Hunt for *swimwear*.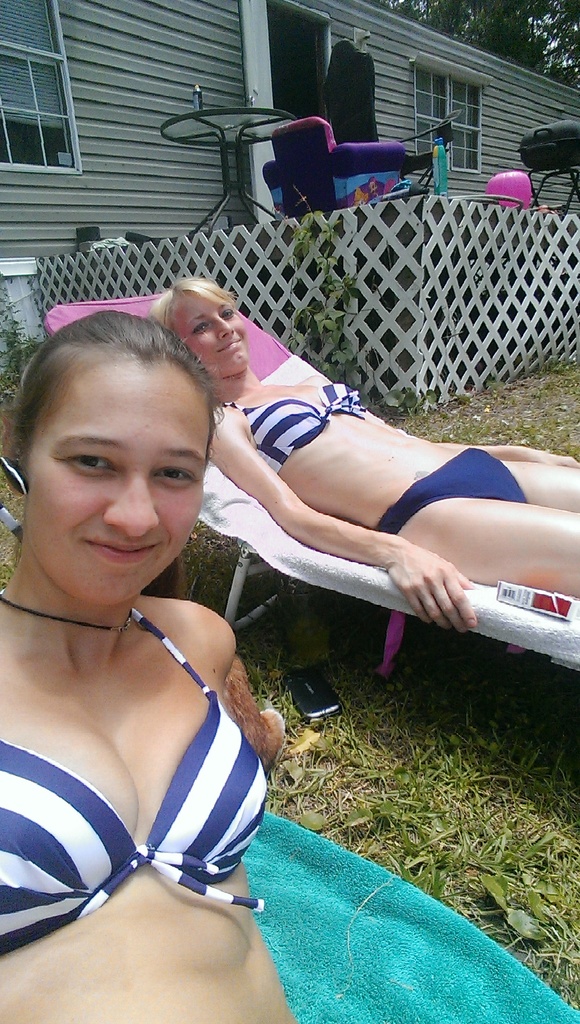
Hunted down at [left=372, top=448, right=529, bottom=538].
